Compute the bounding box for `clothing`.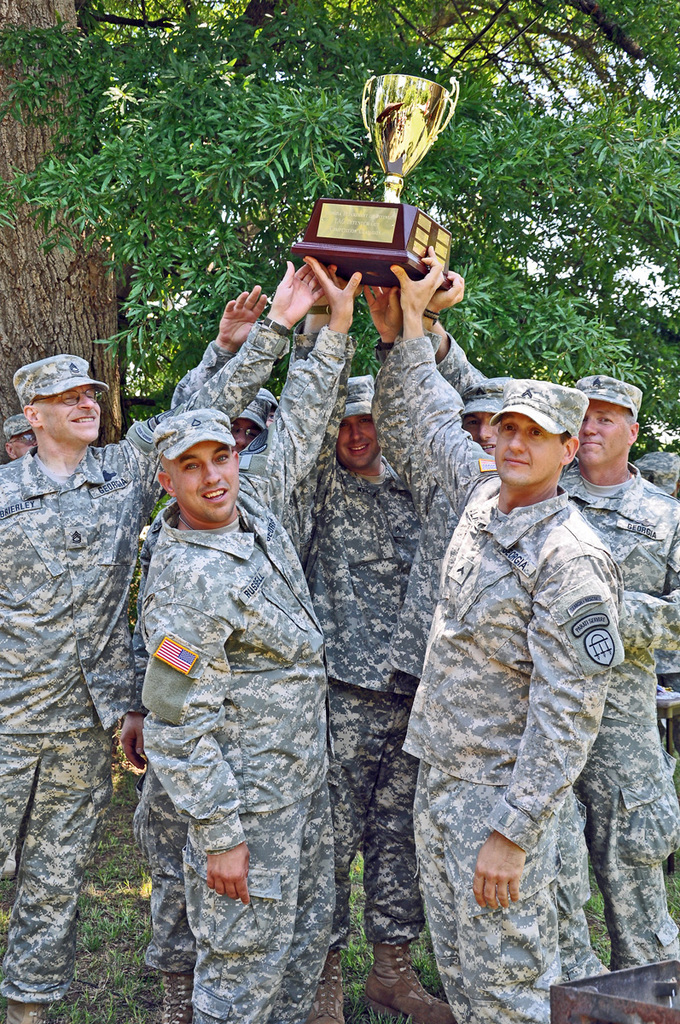
BBox(424, 327, 679, 978).
